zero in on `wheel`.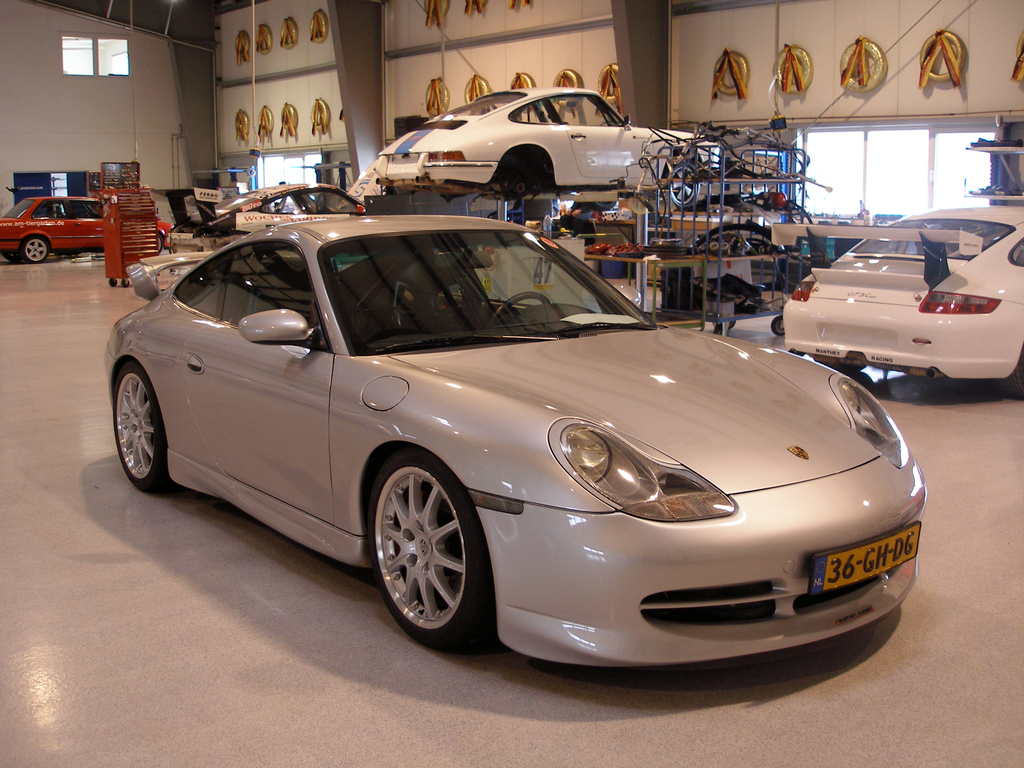
Zeroed in: l=663, t=161, r=692, b=204.
